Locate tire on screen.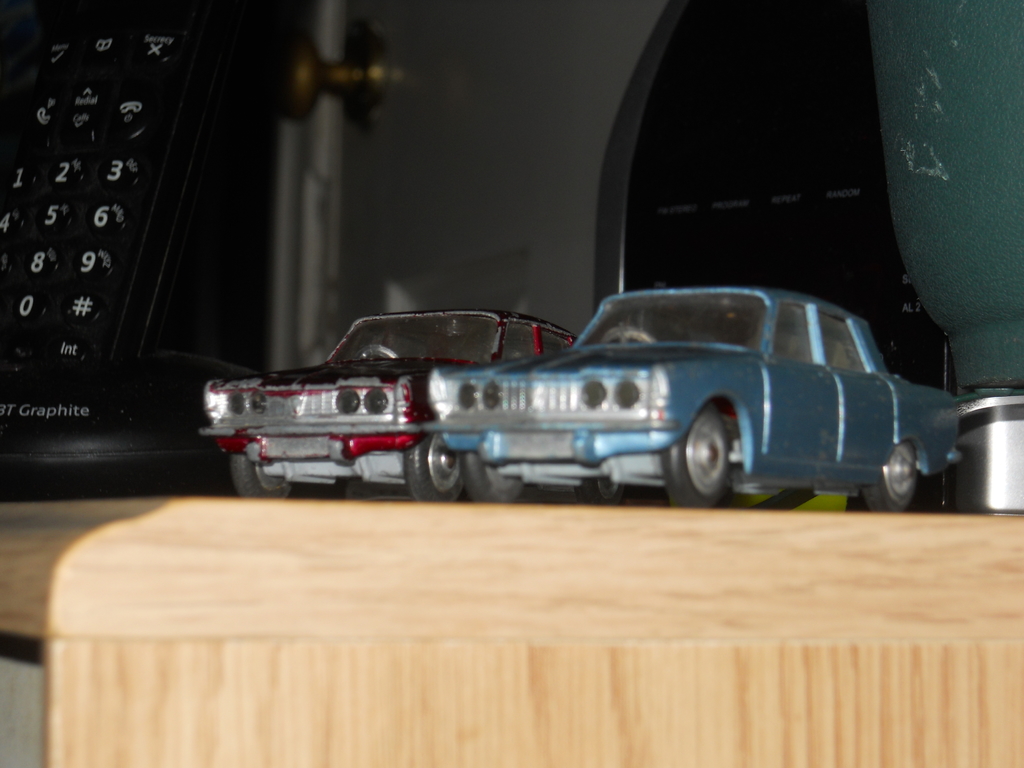
On screen at (x1=232, y1=455, x2=290, y2=496).
